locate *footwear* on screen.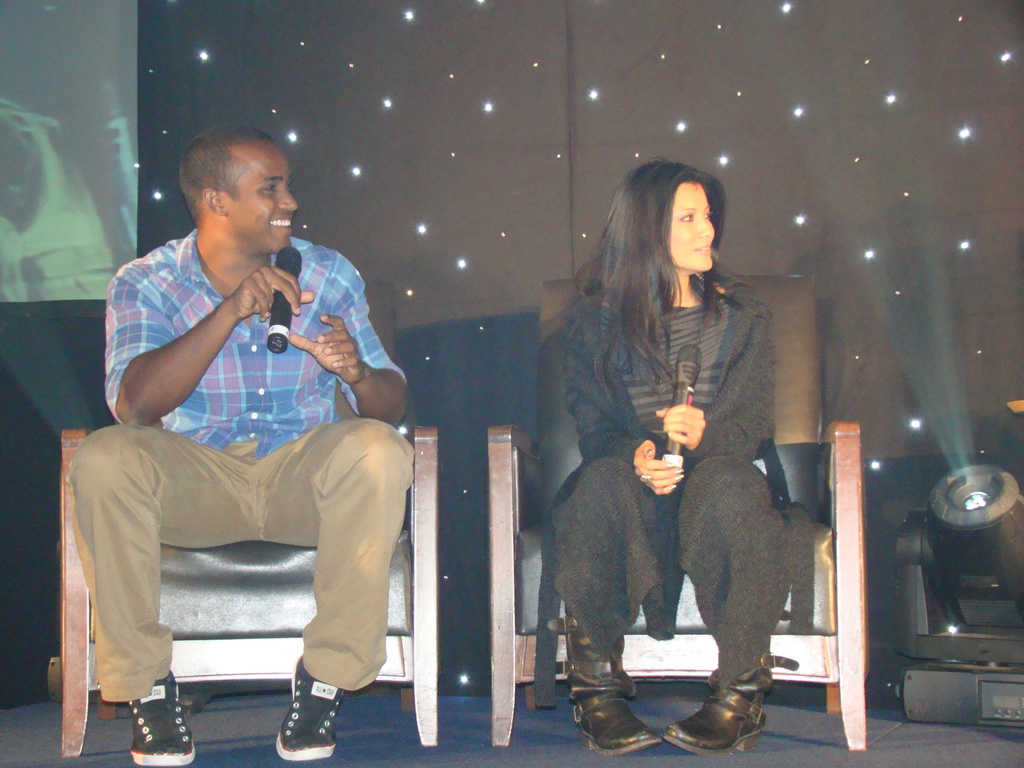
On screen at 276, 657, 342, 760.
